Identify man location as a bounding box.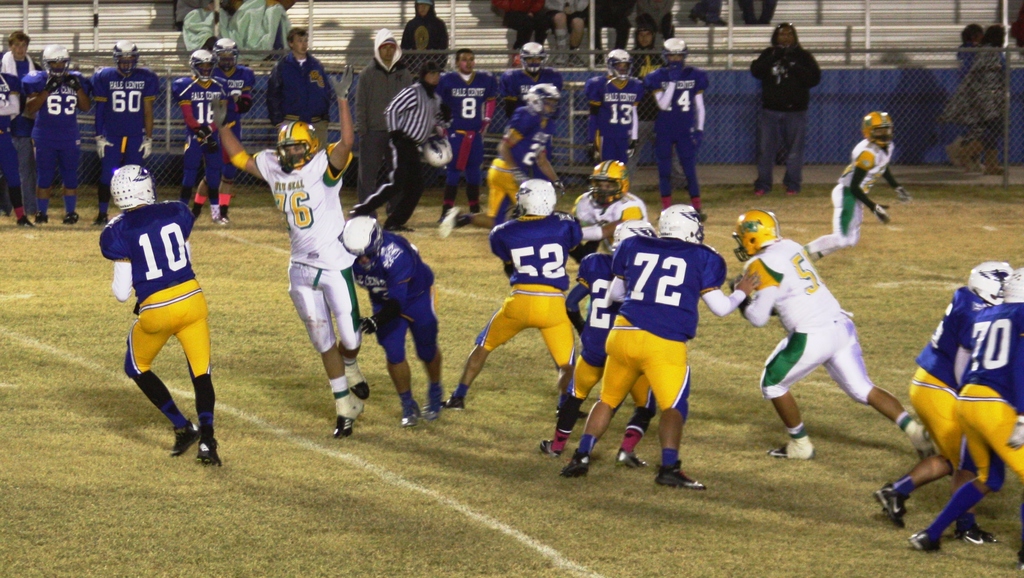
BBox(339, 215, 445, 425).
